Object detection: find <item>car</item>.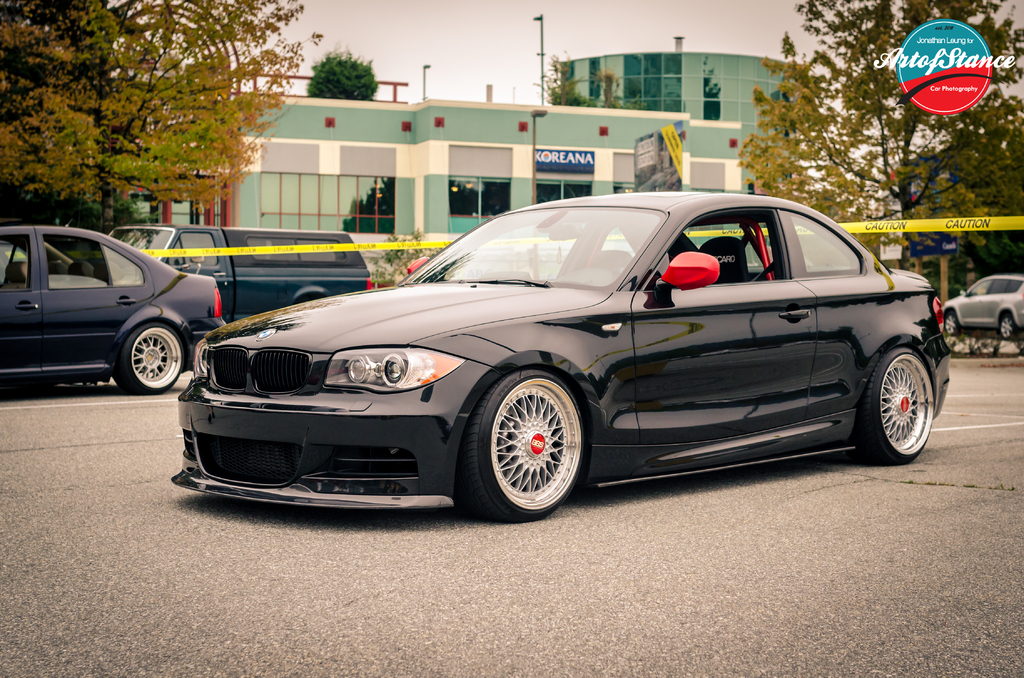
bbox=(150, 190, 922, 511).
